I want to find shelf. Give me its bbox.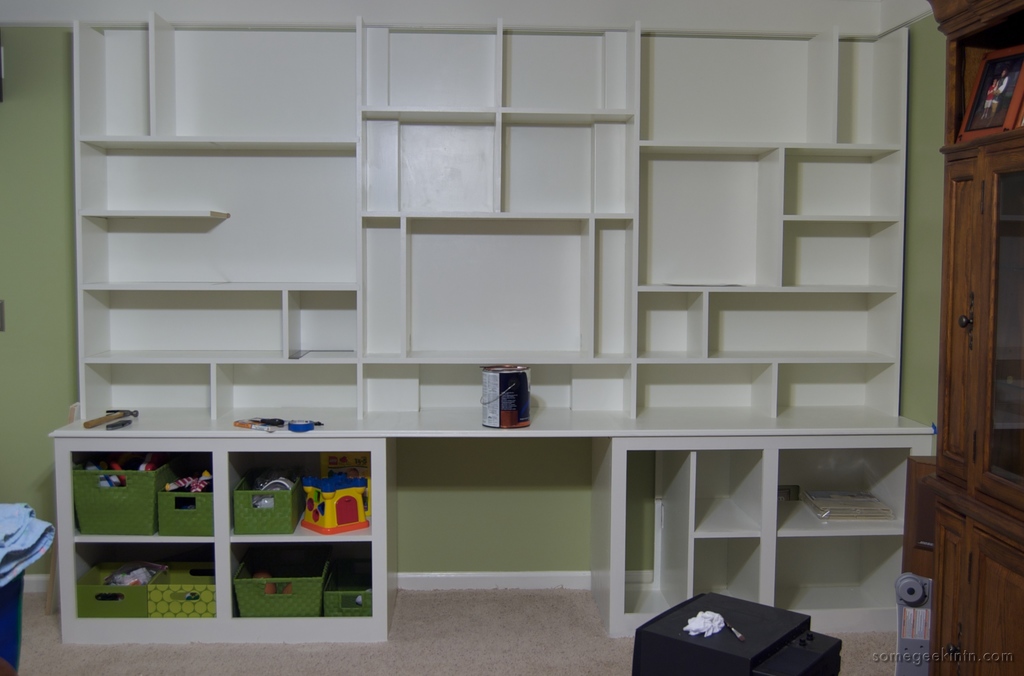
BBox(622, 456, 919, 611).
